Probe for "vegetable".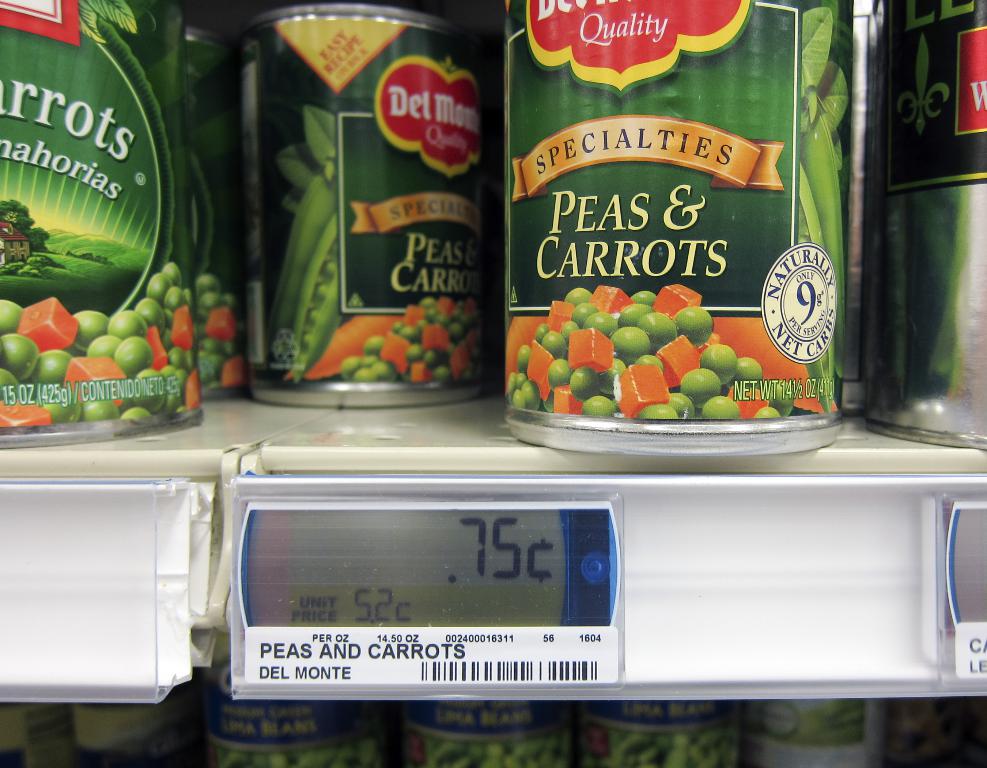
Probe result: detection(195, 274, 247, 397).
